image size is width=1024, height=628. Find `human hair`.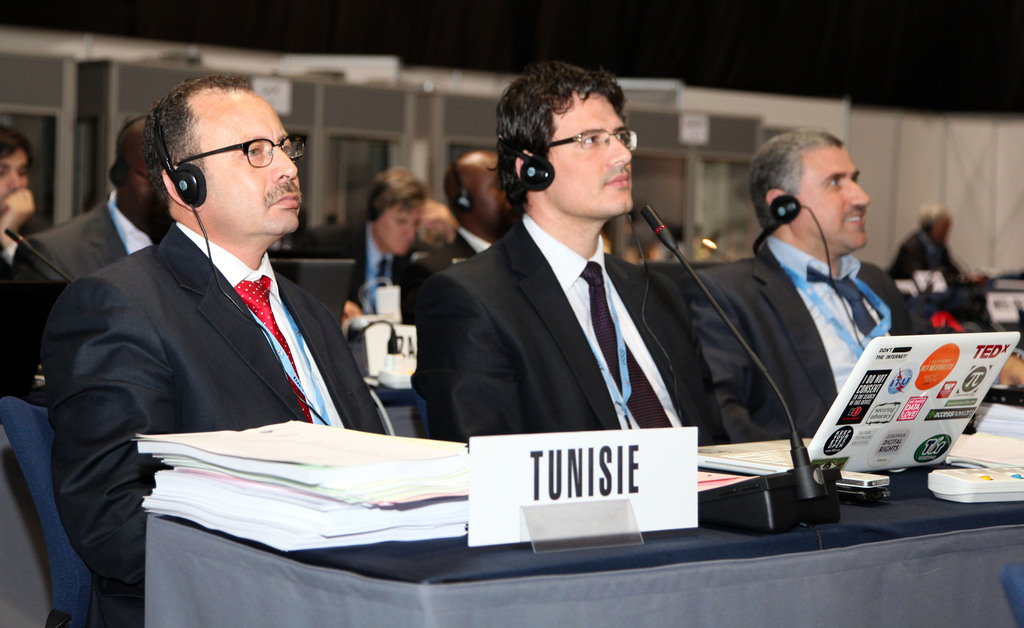
[x1=922, y1=201, x2=952, y2=226].
